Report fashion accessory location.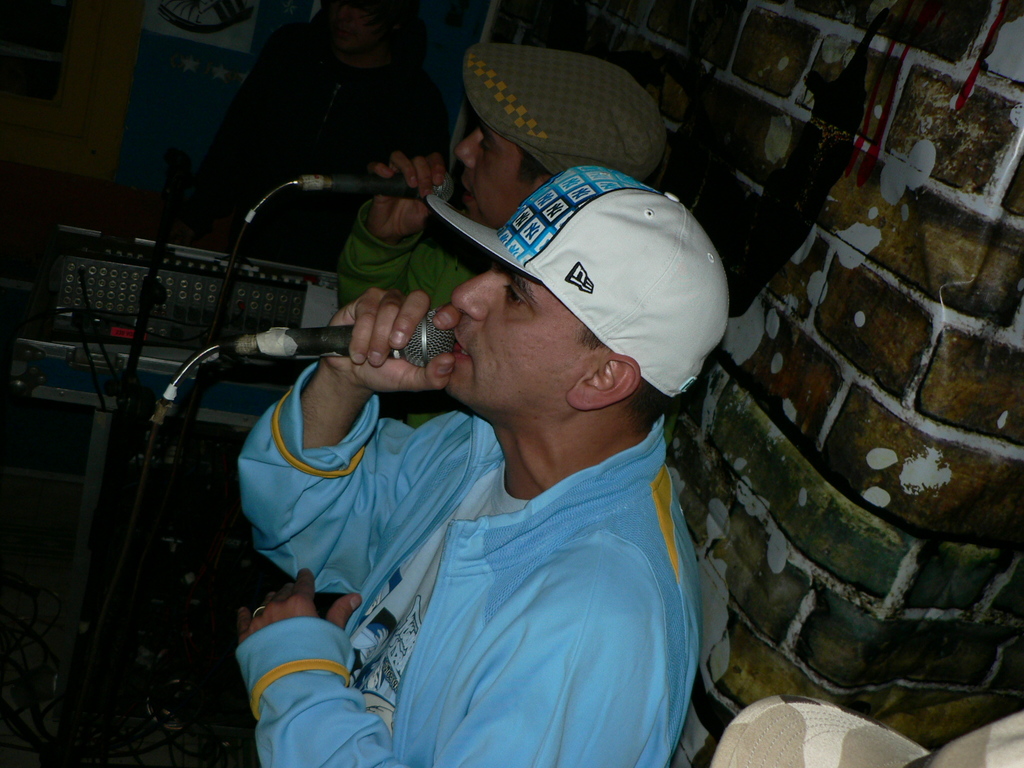
Report: (x1=251, y1=601, x2=265, y2=620).
